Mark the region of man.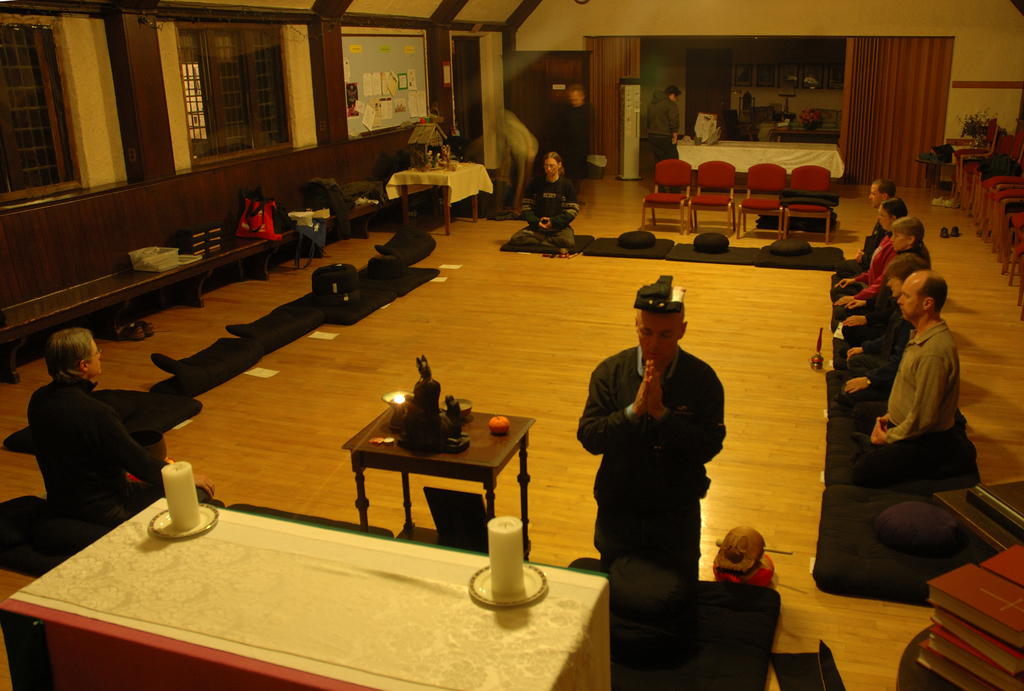
Region: [left=580, top=267, right=757, bottom=667].
